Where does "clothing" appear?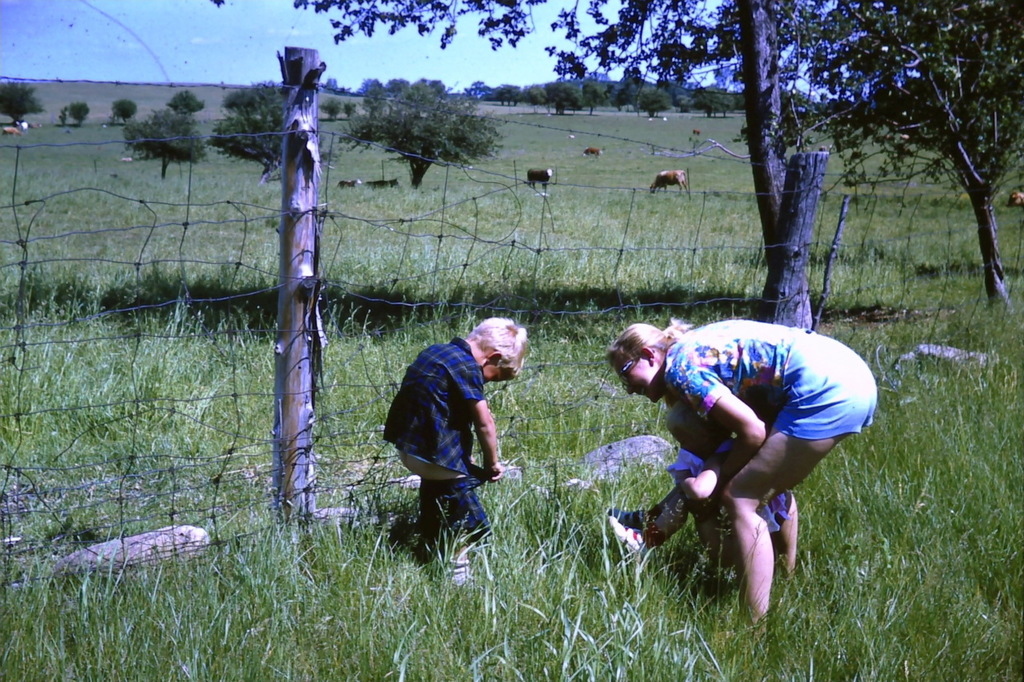
Appears at (x1=654, y1=324, x2=887, y2=441).
